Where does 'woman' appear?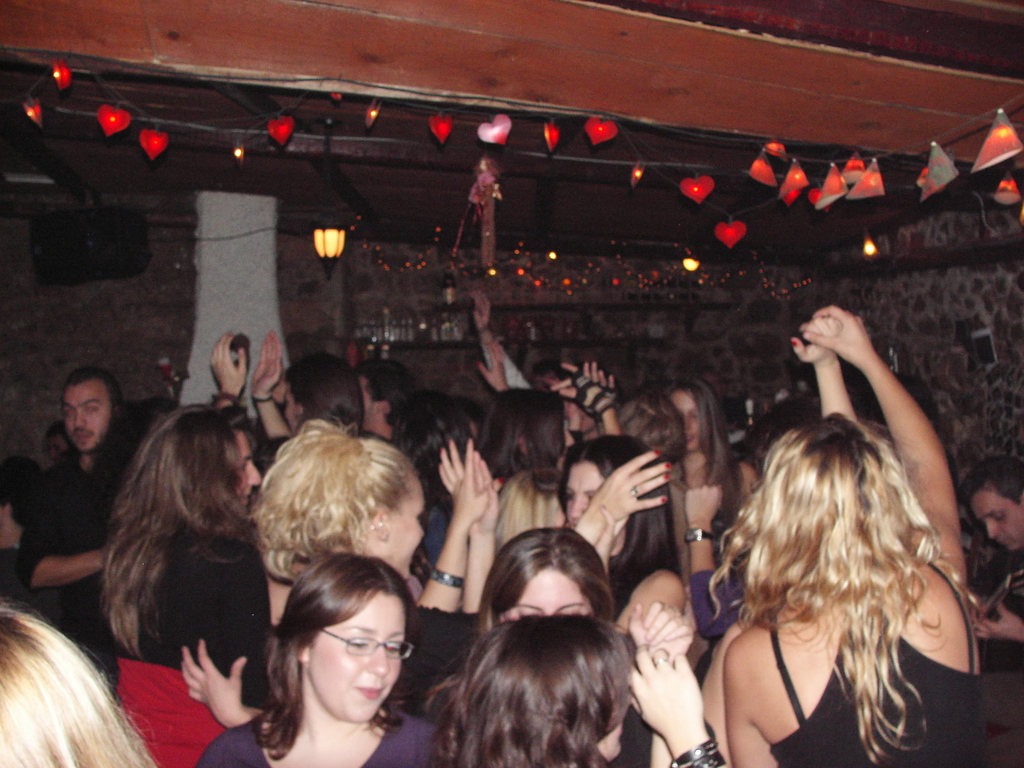
Appears at (left=446, top=433, right=678, bottom=673).
